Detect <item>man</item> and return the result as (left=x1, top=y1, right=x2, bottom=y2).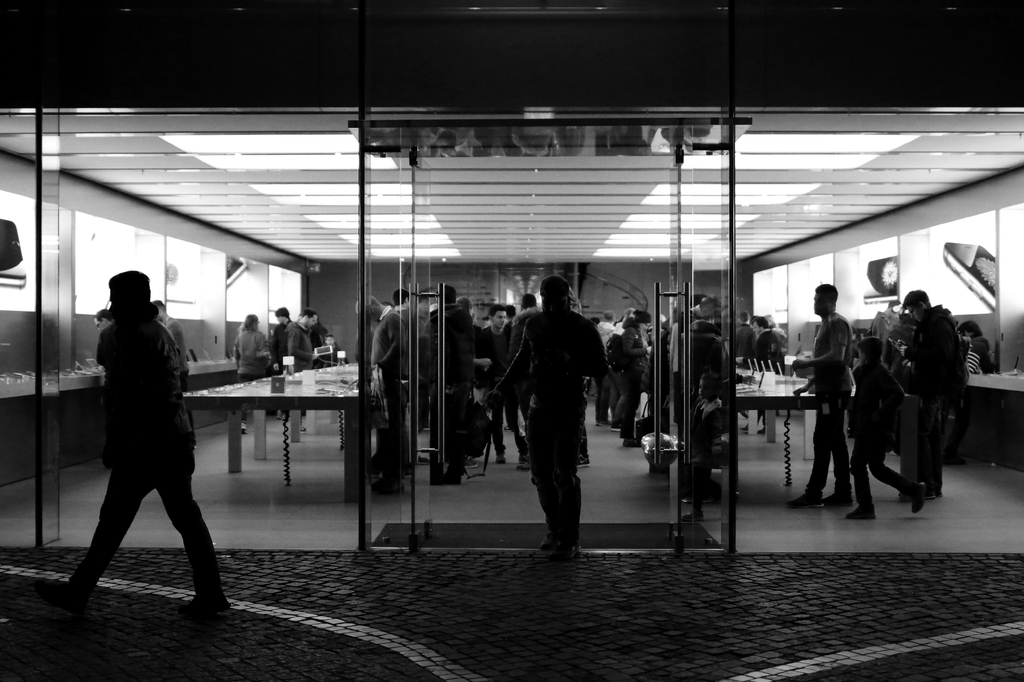
(left=729, top=312, right=755, bottom=370).
